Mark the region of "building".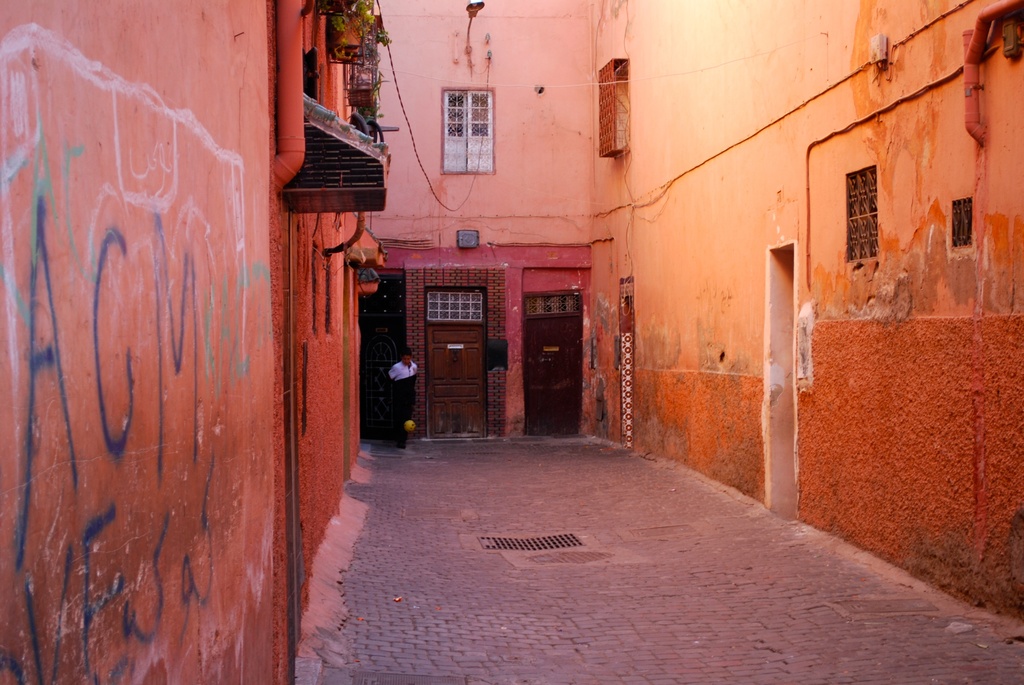
Region: x1=0, y1=0, x2=390, y2=684.
